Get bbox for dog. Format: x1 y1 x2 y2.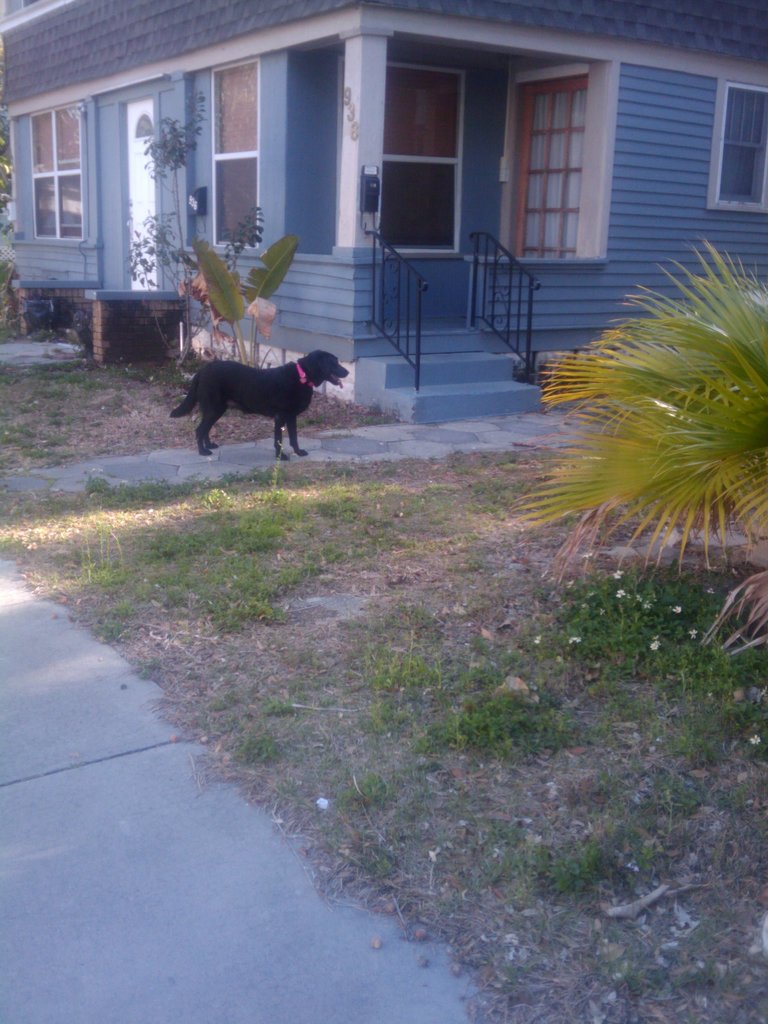
168 349 344 461.
